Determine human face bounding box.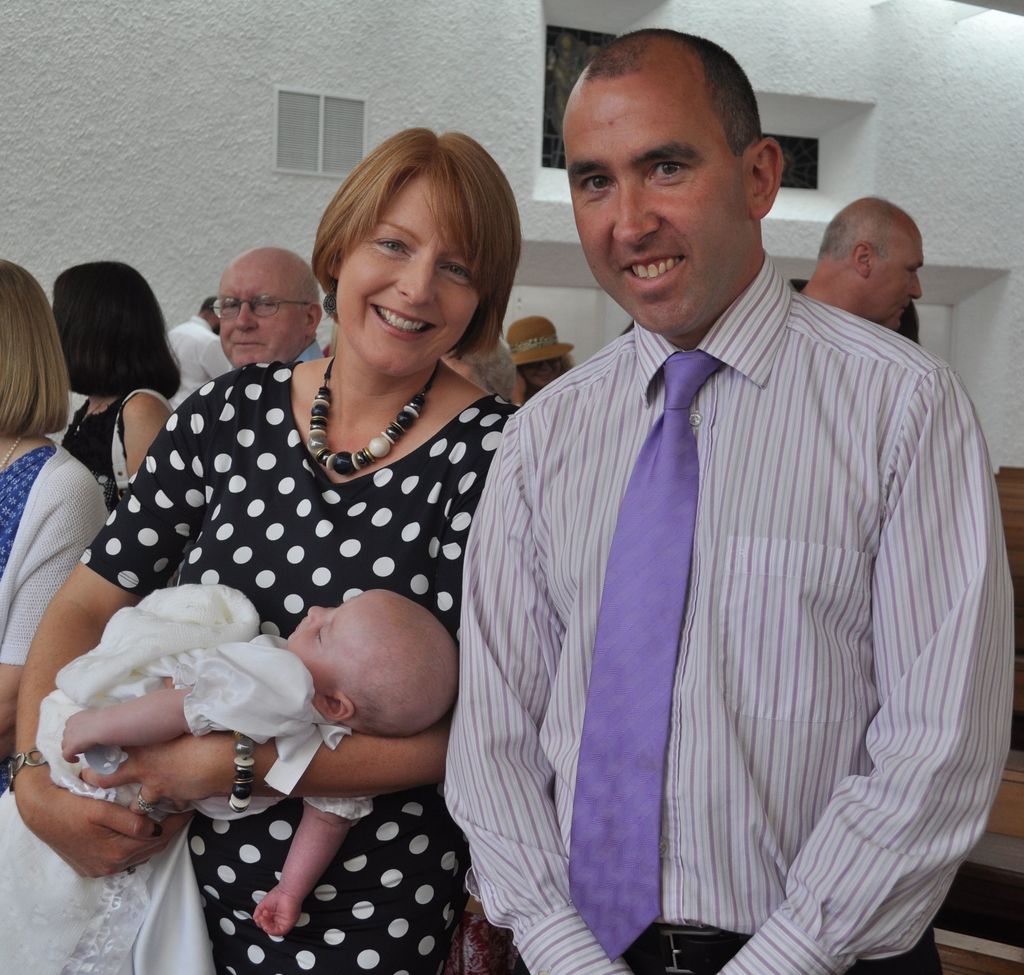
Determined: 291/599/378/667.
